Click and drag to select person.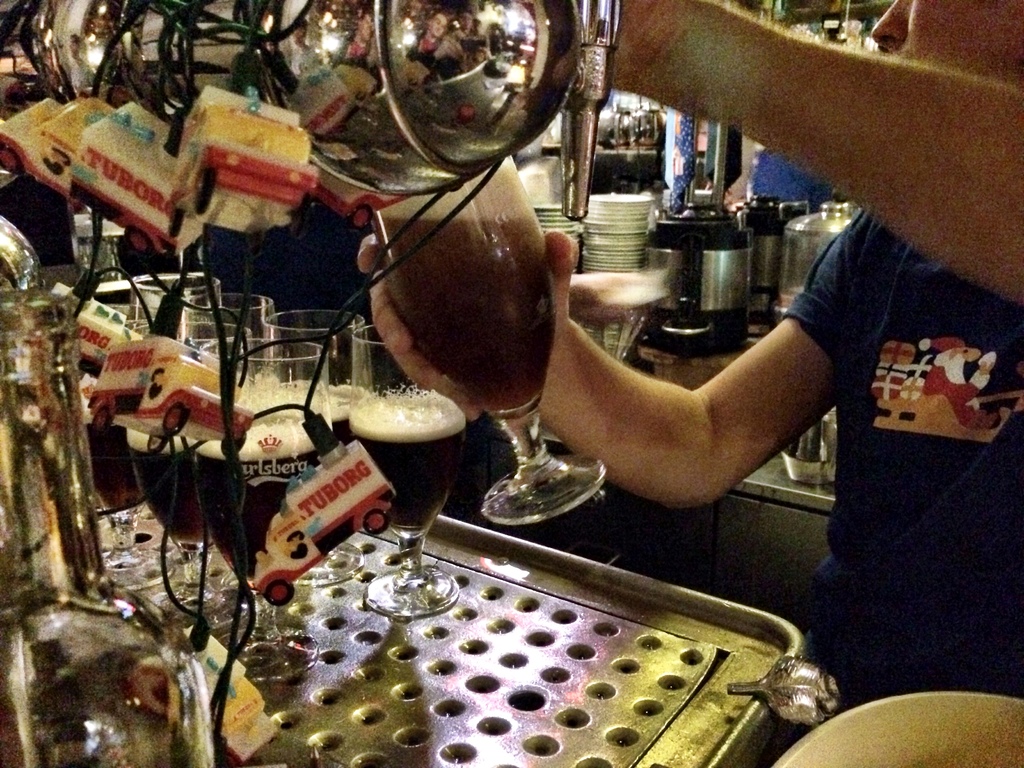
Selection: box=[352, 0, 1023, 694].
